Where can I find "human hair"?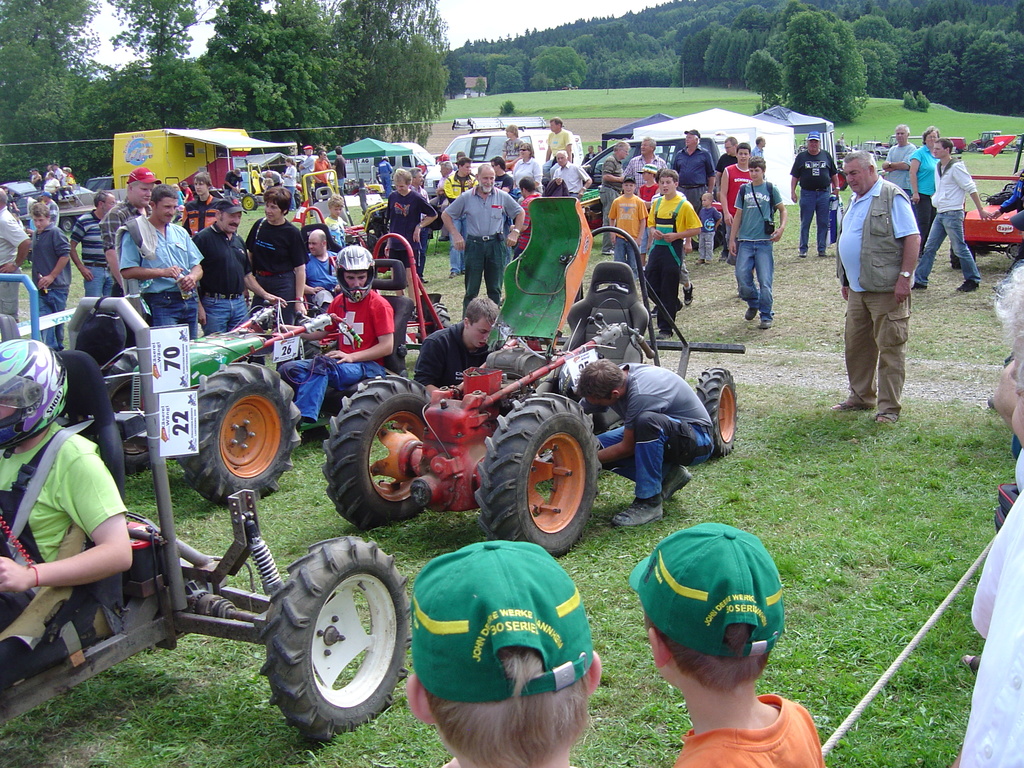
You can find it at (615,140,630,152).
